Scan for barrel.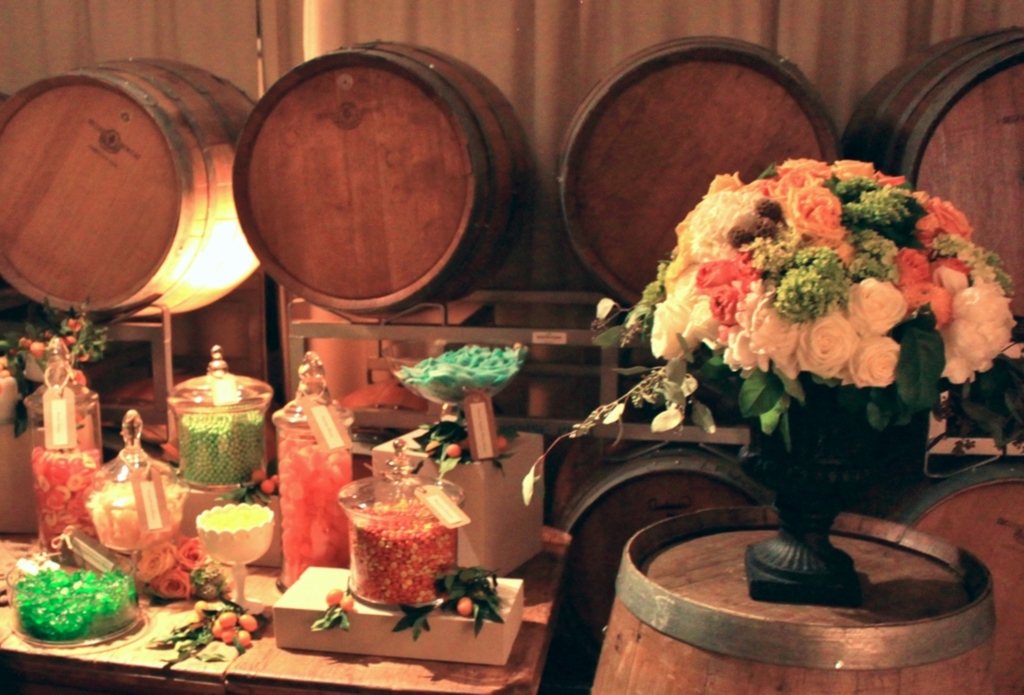
Scan result: region(548, 429, 775, 679).
